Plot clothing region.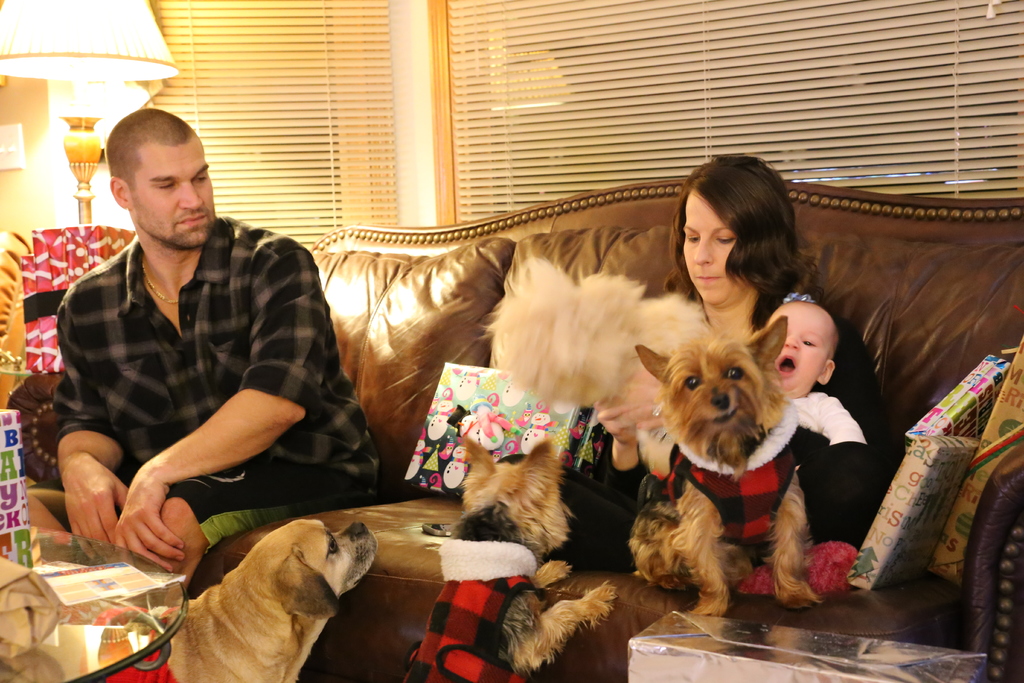
Plotted at 662:400:806:570.
